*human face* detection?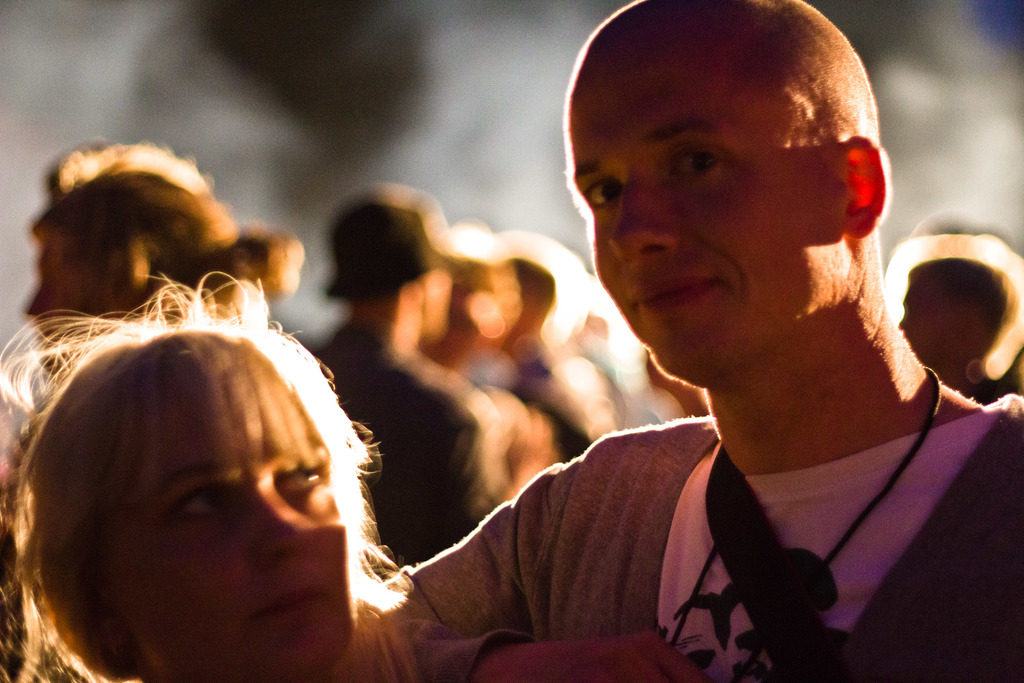
bbox=[571, 56, 840, 379]
